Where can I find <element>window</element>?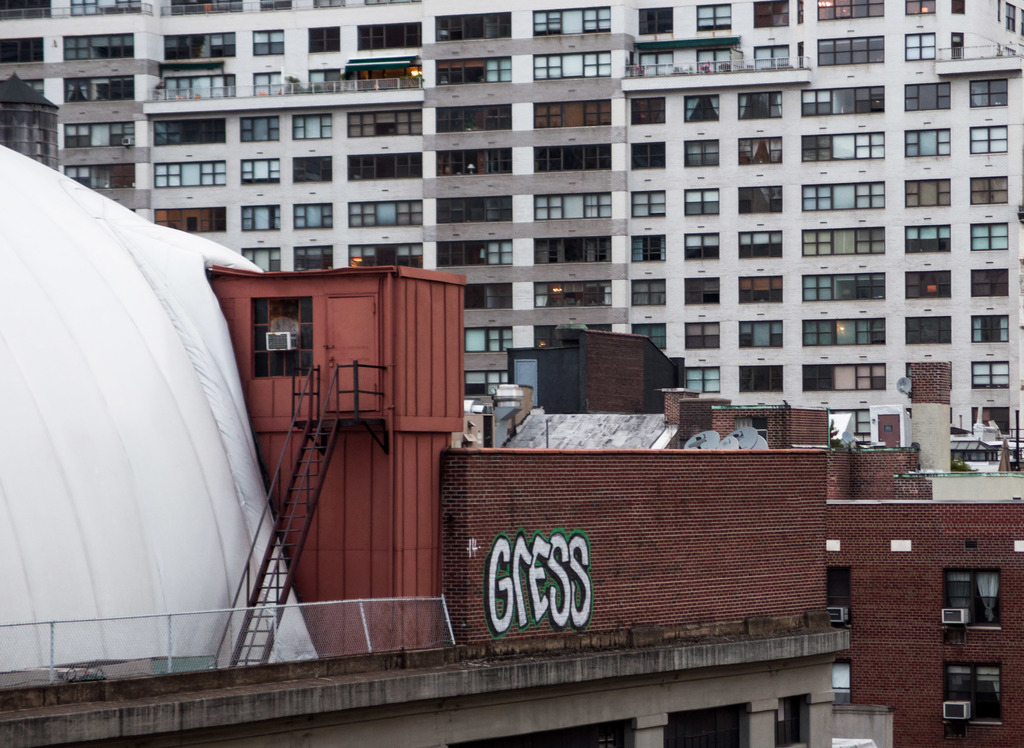
You can find it at l=60, t=22, r=138, b=61.
